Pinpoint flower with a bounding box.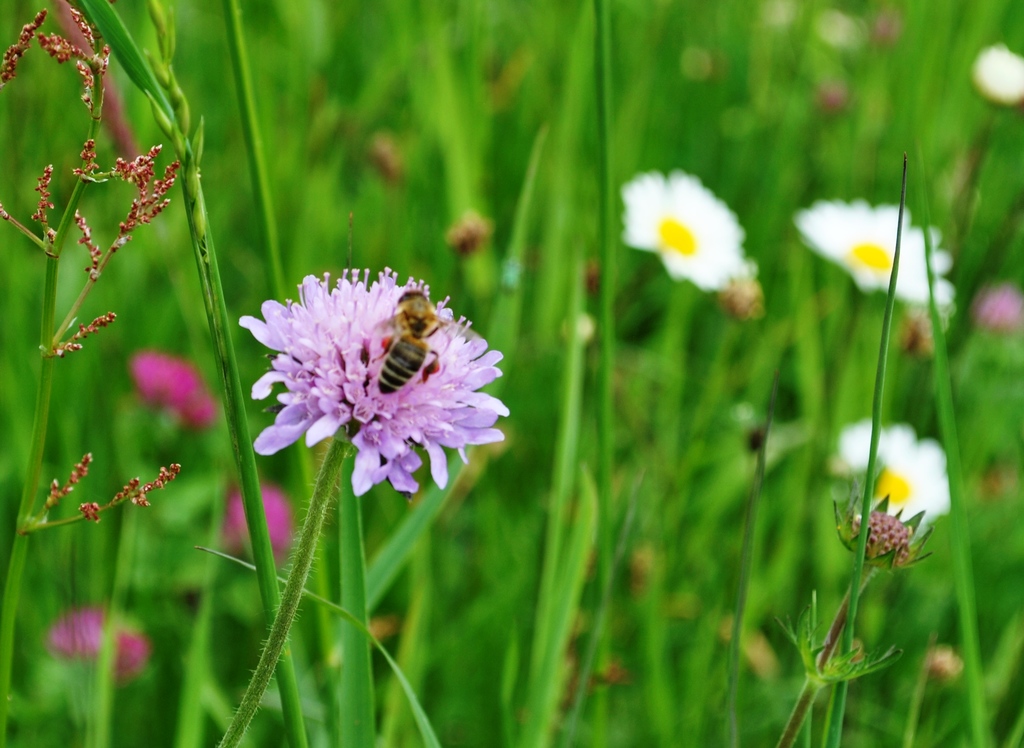
select_region(45, 602, 159, 689).
